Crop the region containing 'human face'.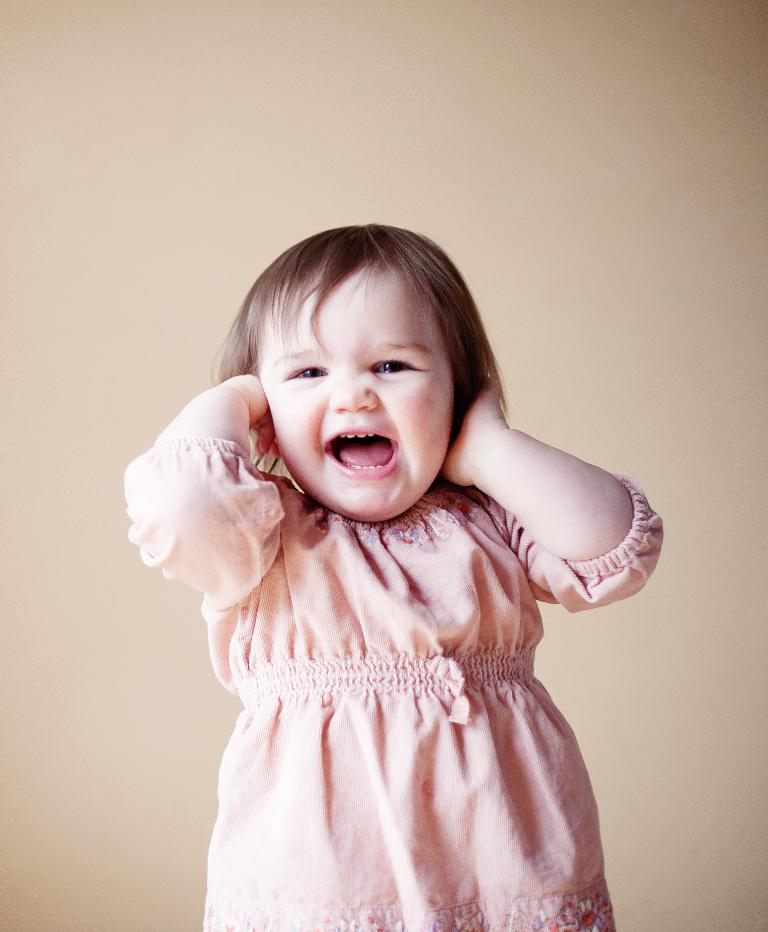
Crop region: l=258, t=281, r=451, b=524.
